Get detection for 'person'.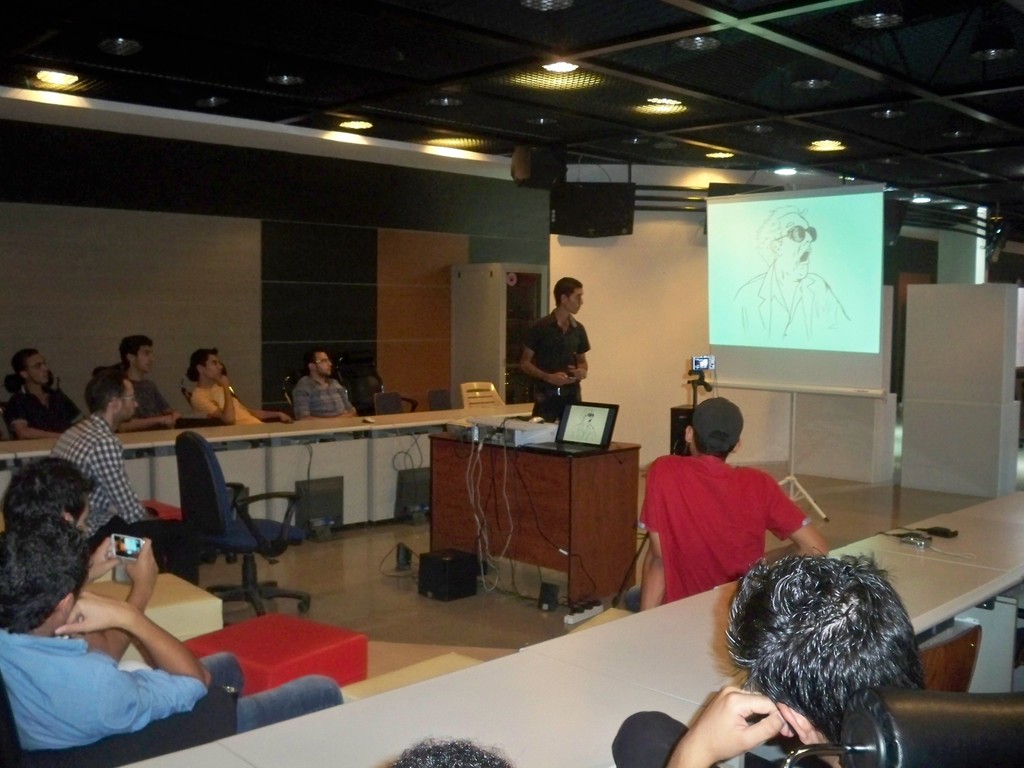
Detection: BBox(0, 513, 342, 767).
